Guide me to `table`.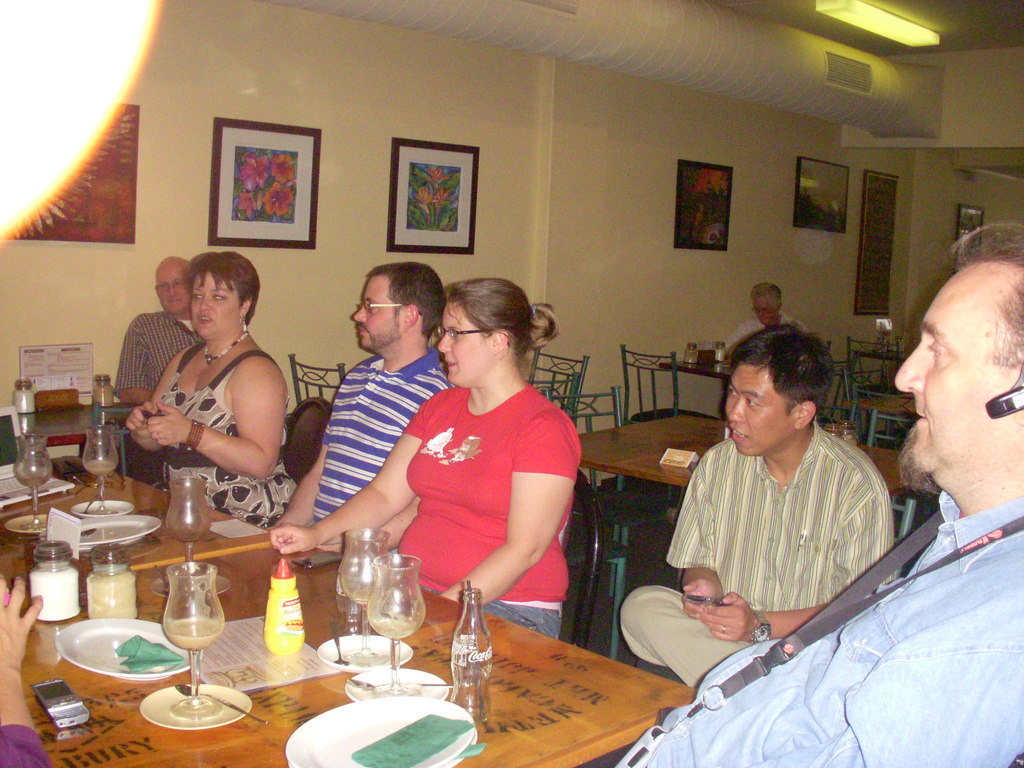
Guidance: 856 344 907 363.
